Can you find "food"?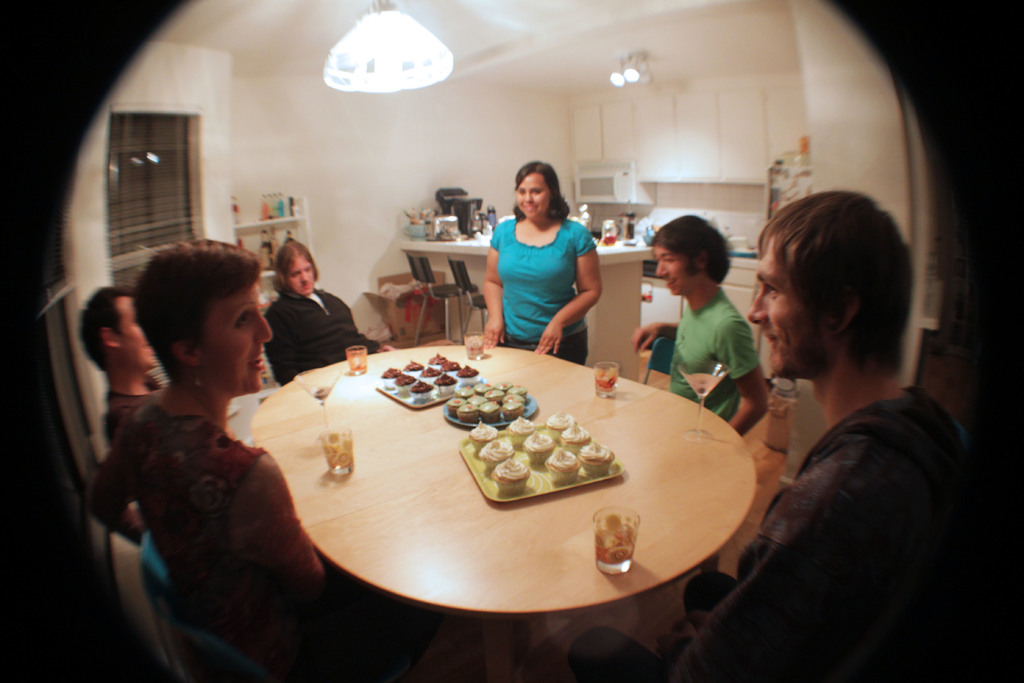
Yes, bounding box: bbox=[425, 353, 446, 370].
